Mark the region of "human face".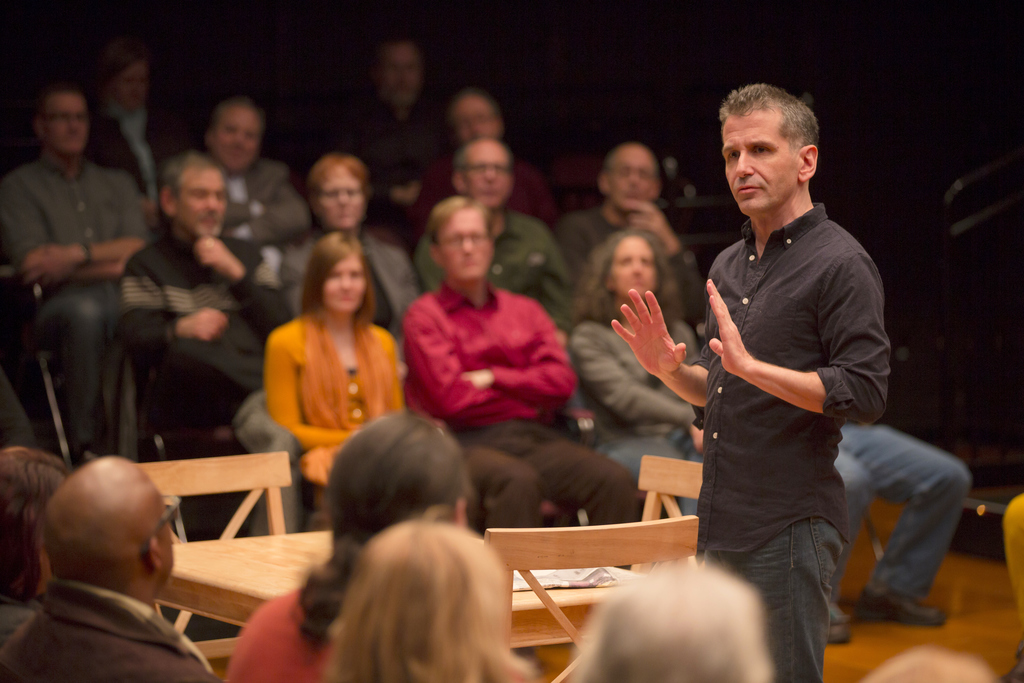
Region: 451 97 499 152.
